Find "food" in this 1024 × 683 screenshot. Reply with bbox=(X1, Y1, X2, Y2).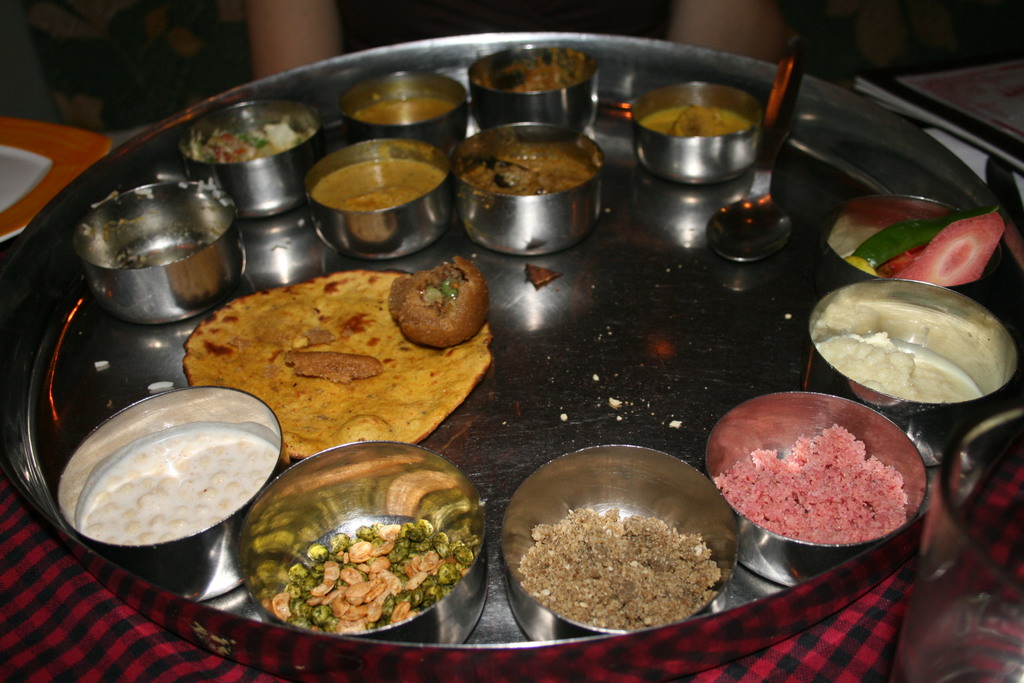
bbox=(638, 106, 751, 139).
